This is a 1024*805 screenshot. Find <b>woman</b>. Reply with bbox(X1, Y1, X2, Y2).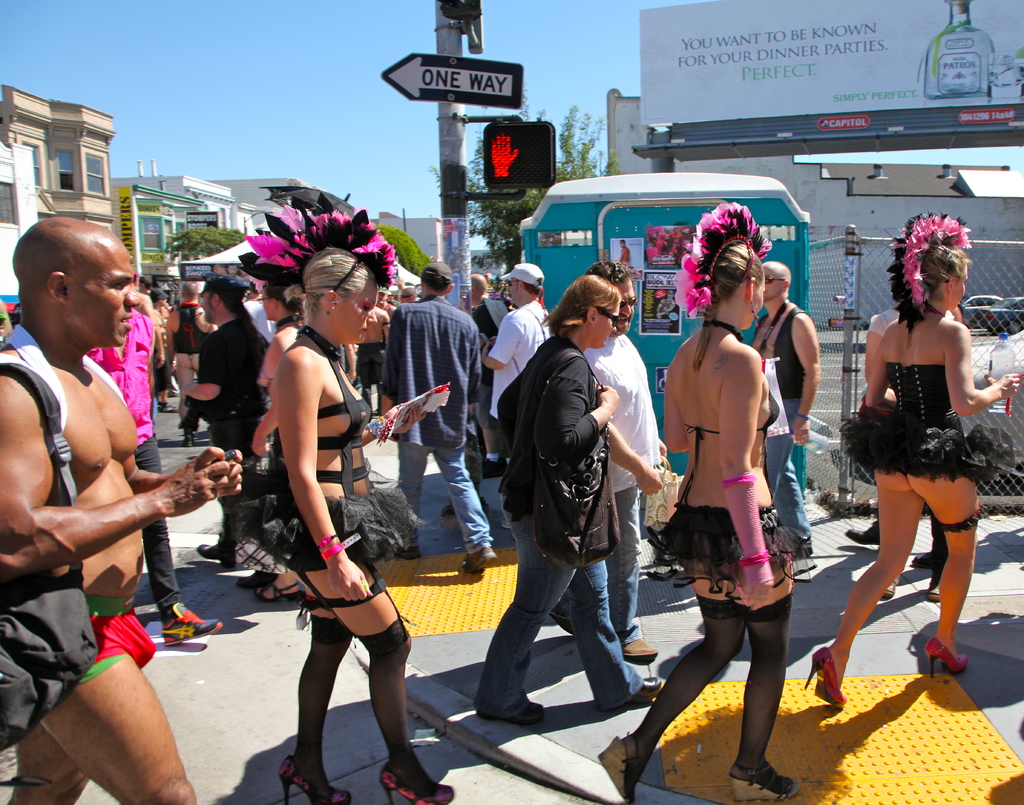
bbox(801, 206, 1023, 713).
